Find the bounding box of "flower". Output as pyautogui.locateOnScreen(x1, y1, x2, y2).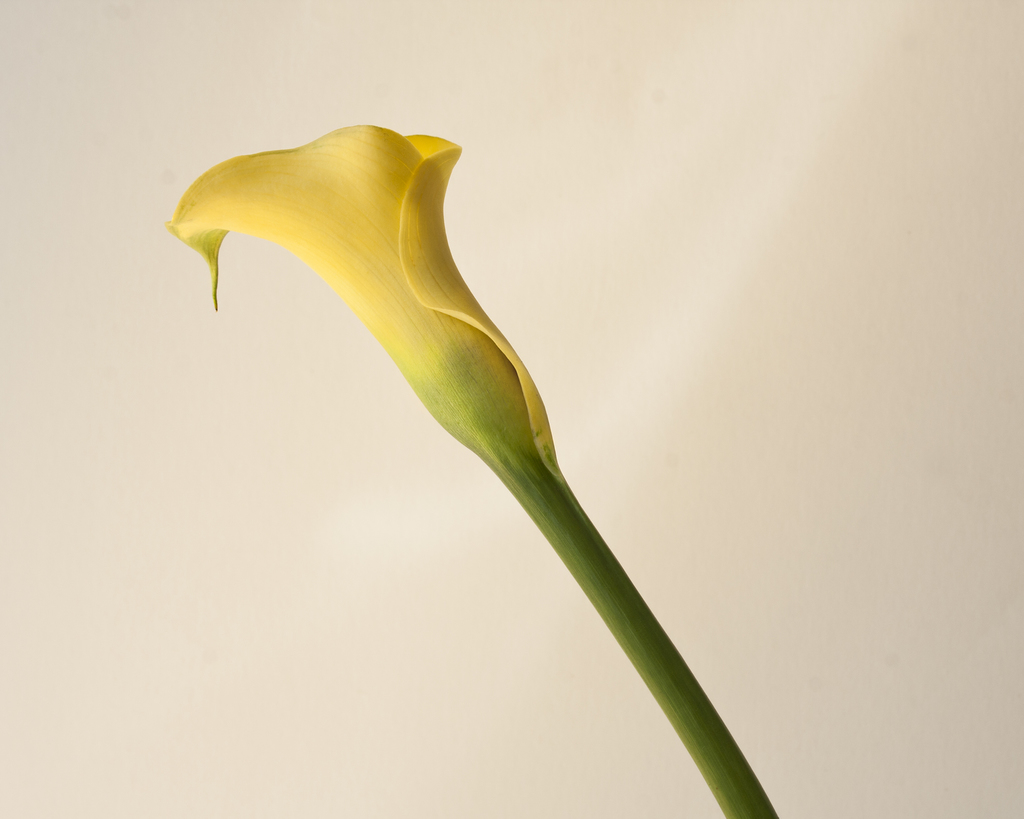
pyautogui.locateOnScreen(165, 122, 568, 473).
